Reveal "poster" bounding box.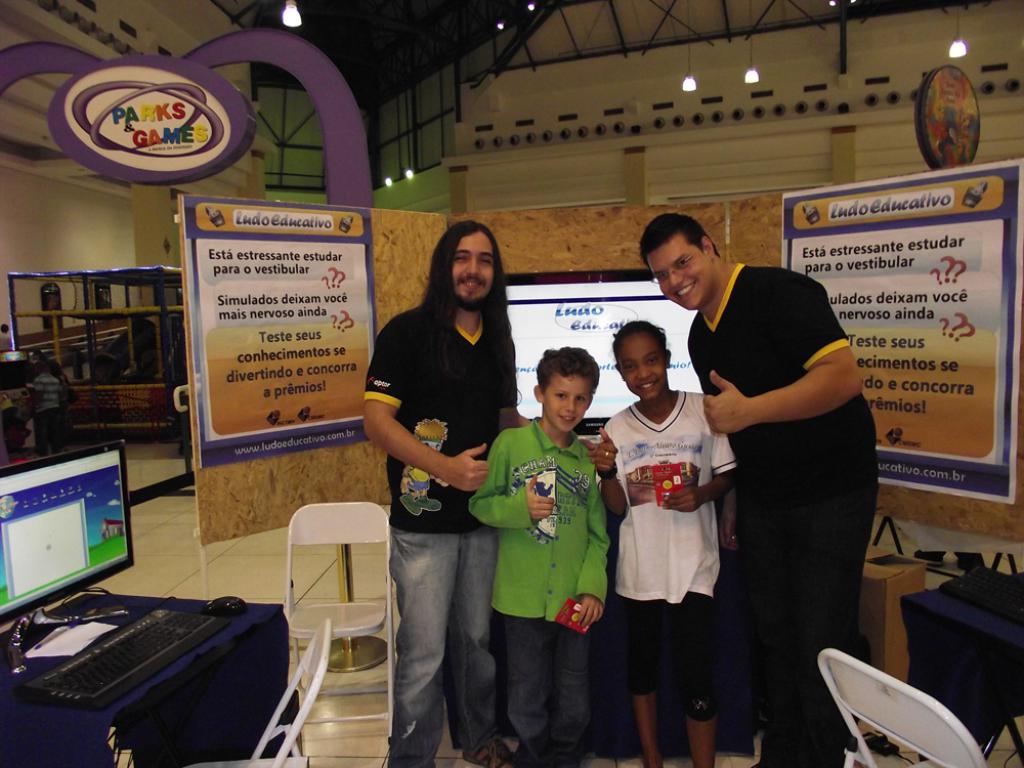
Revealed: l=189, t=189, r=374, b=464.
